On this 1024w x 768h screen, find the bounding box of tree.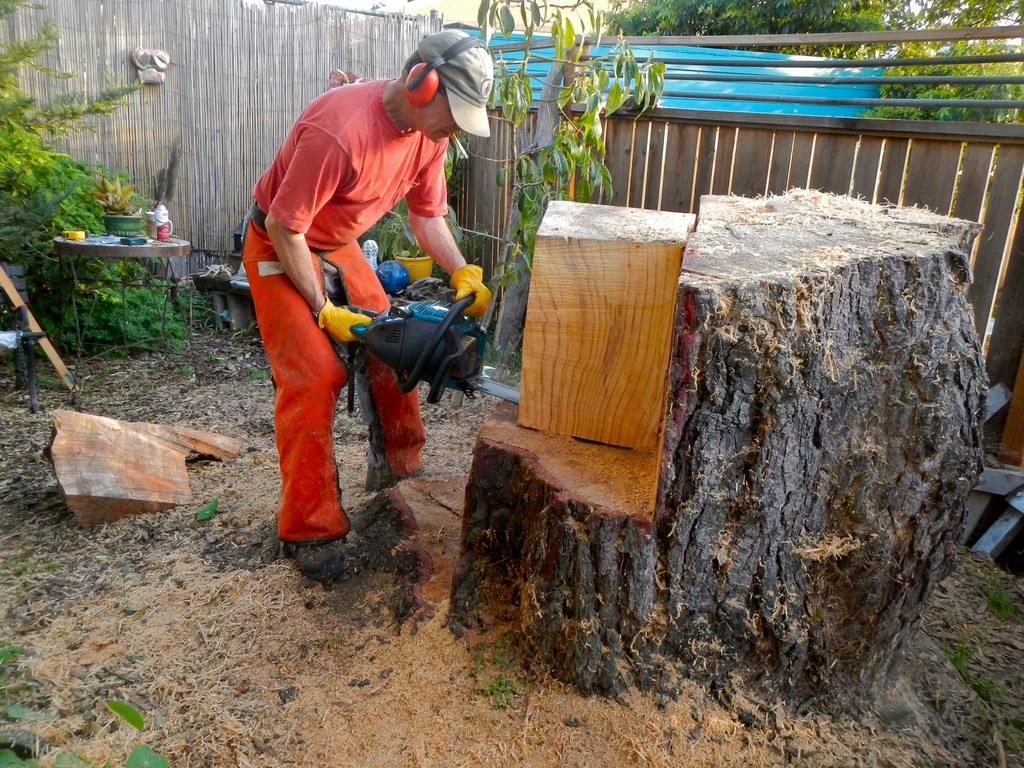
Bounding box: rect(598, 0, 925, 58).
